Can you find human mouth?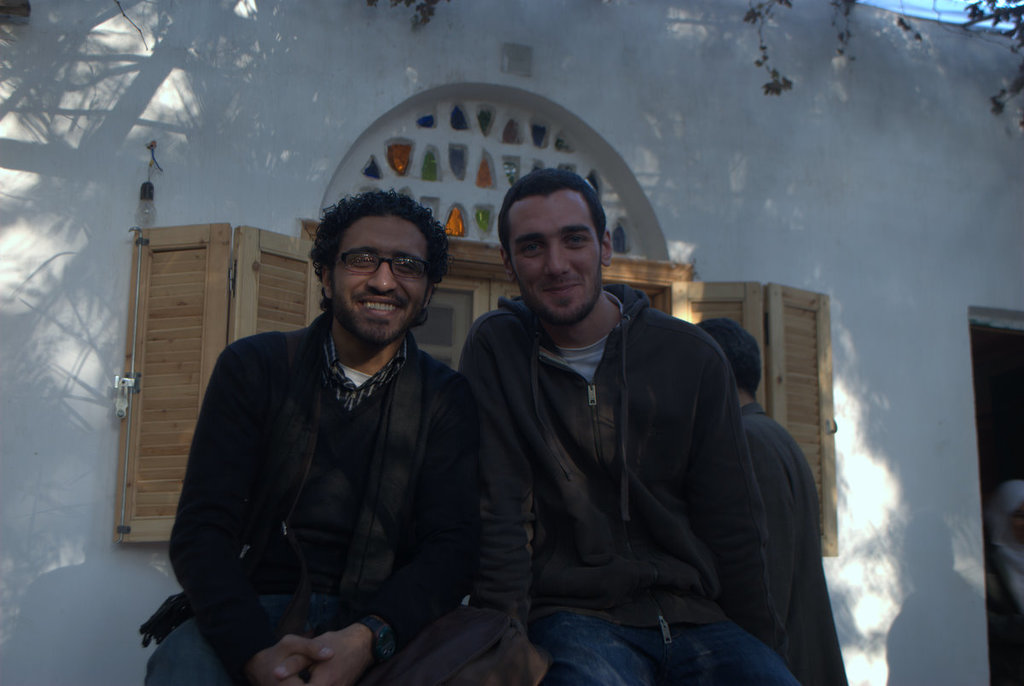
Yes, bounding box: BBox(543, 279, 584, 295).
